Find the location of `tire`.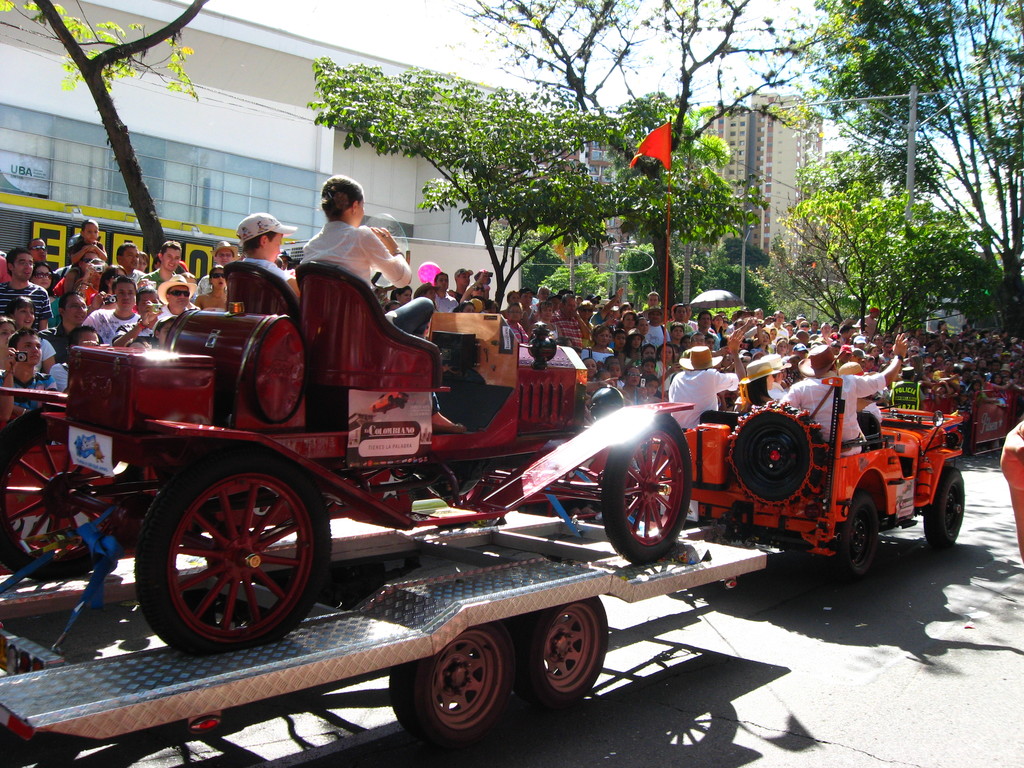
Location: (512, 596, 609, 716).
